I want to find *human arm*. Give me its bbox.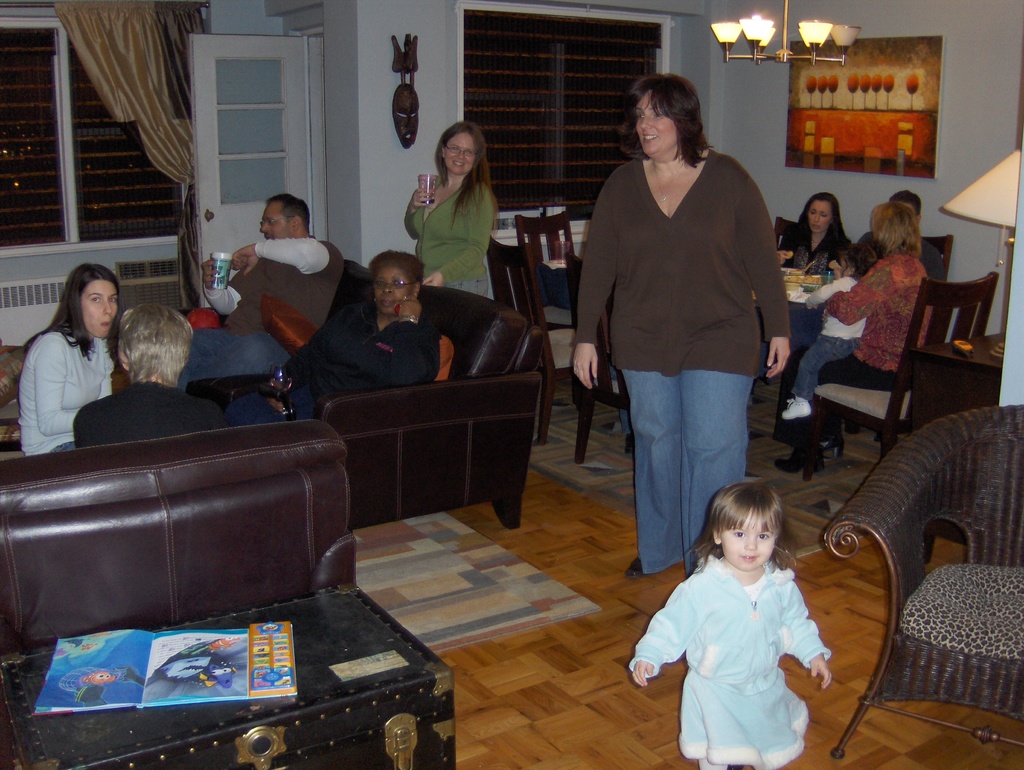
[205, 258, 265, 321].
